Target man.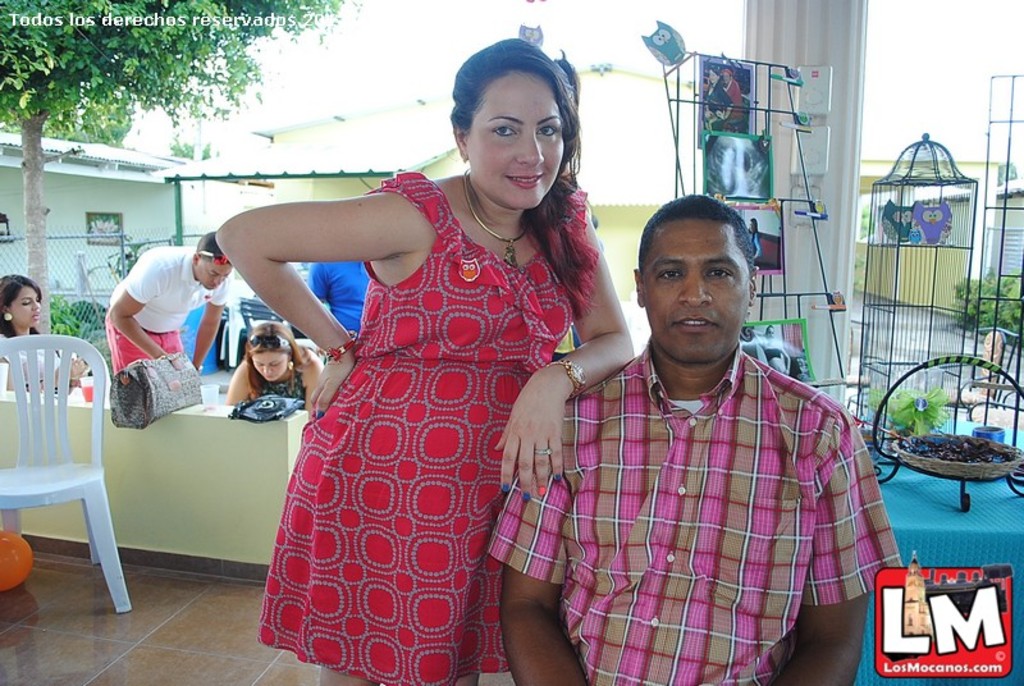
Target region: x1=308, y1=257, x2=375, y2=335.
